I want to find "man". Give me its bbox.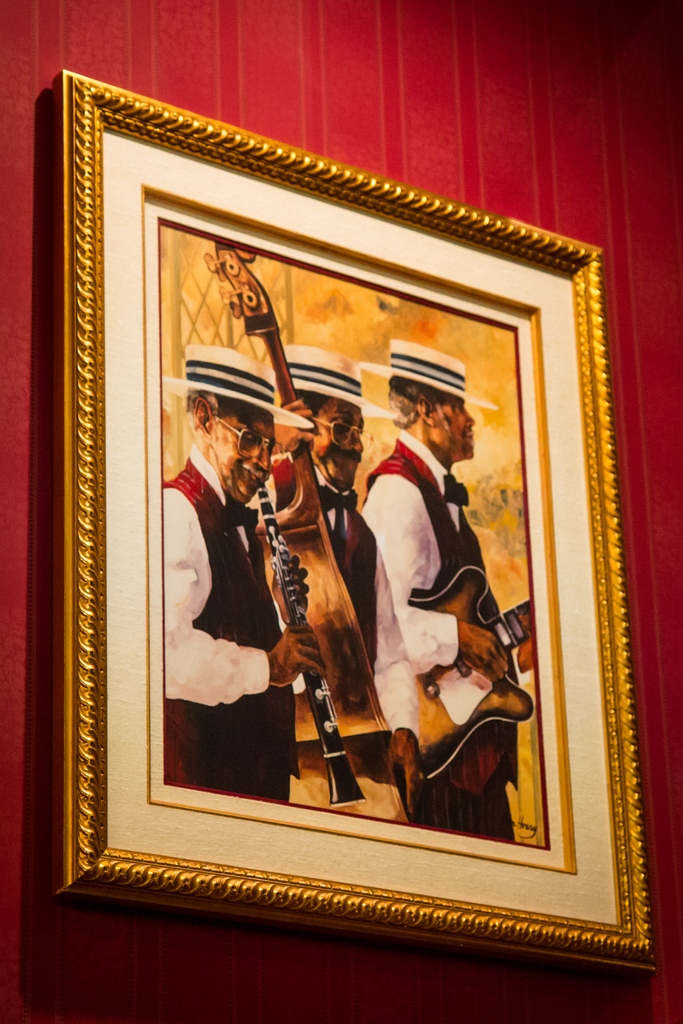
rect(163, 344, 321, 801).
